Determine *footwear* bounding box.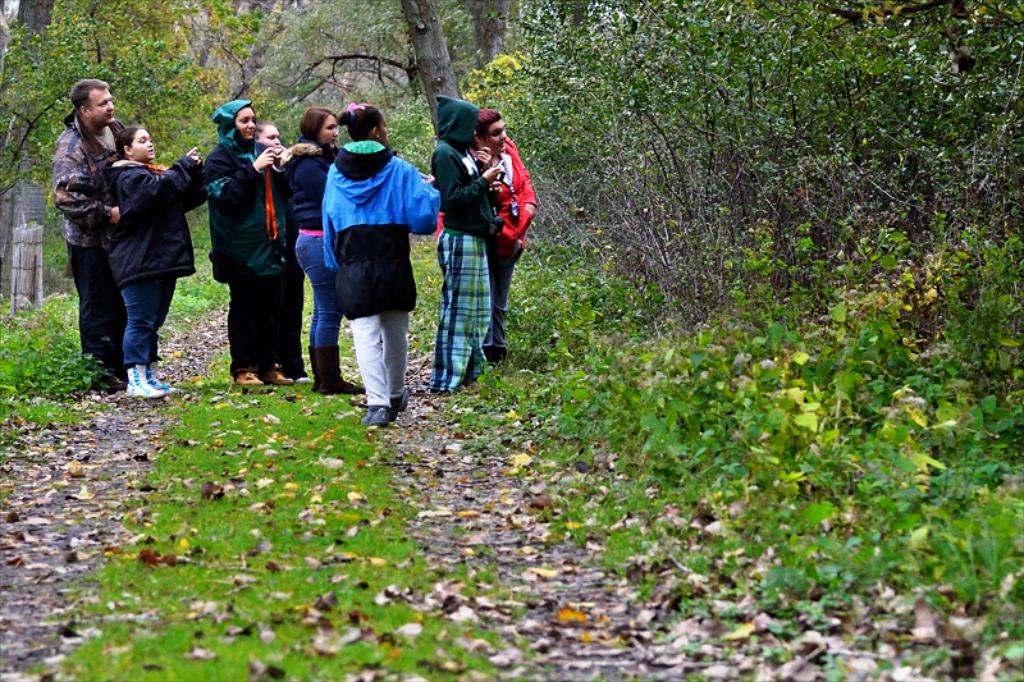
Determined: region(234, 370, 264, 388).
